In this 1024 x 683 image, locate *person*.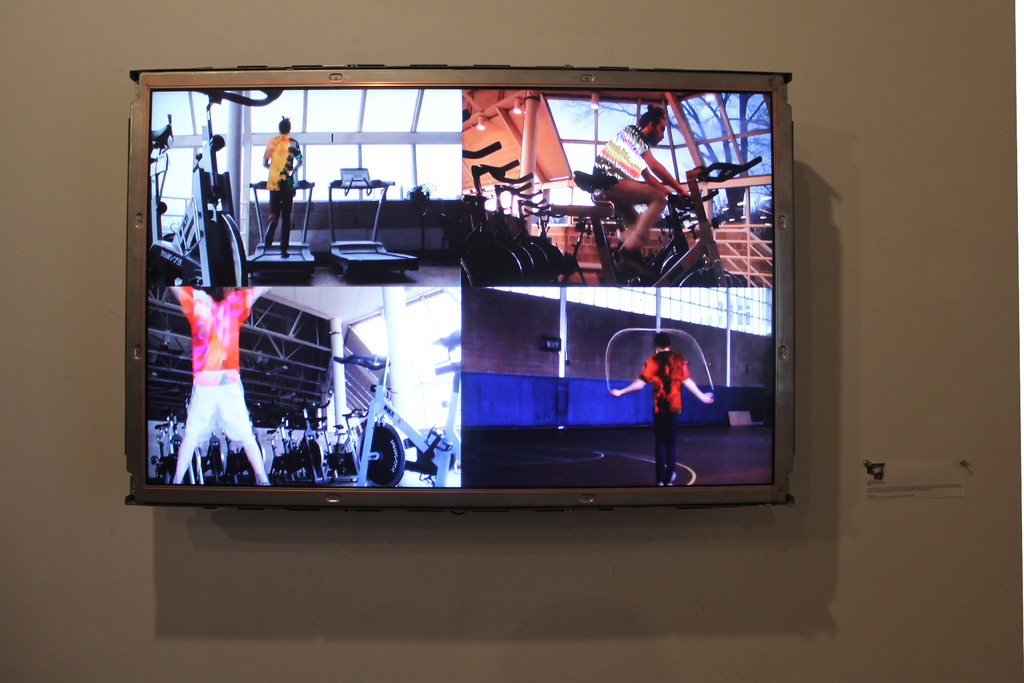
Bounding box: [258, 115, 304, 256].
